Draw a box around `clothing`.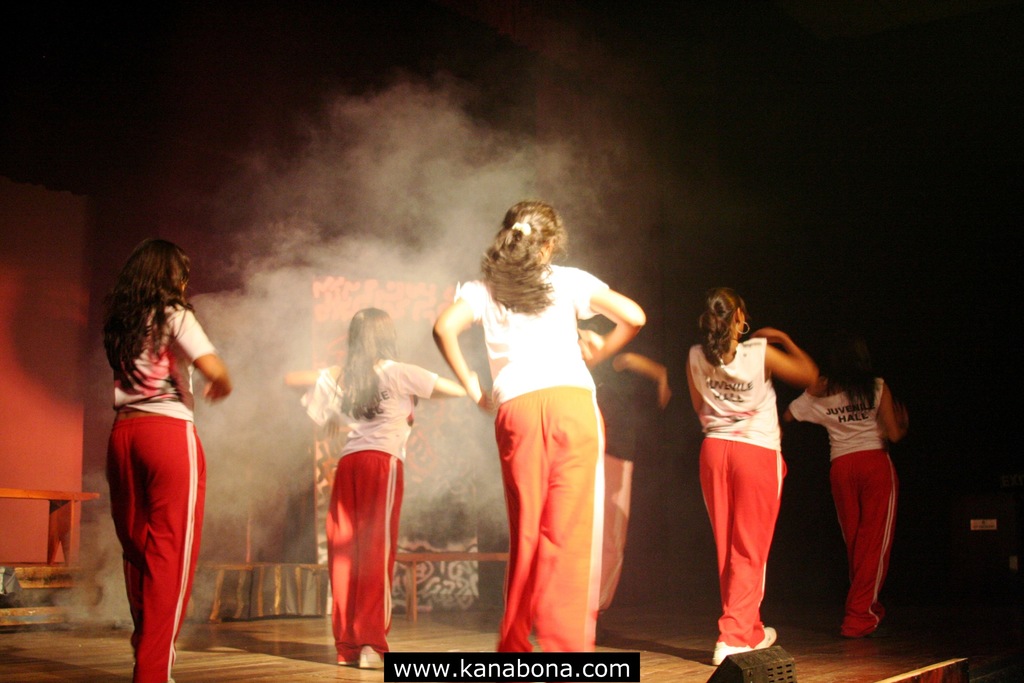
[left=297, top=355, right=438, bottom=663].
